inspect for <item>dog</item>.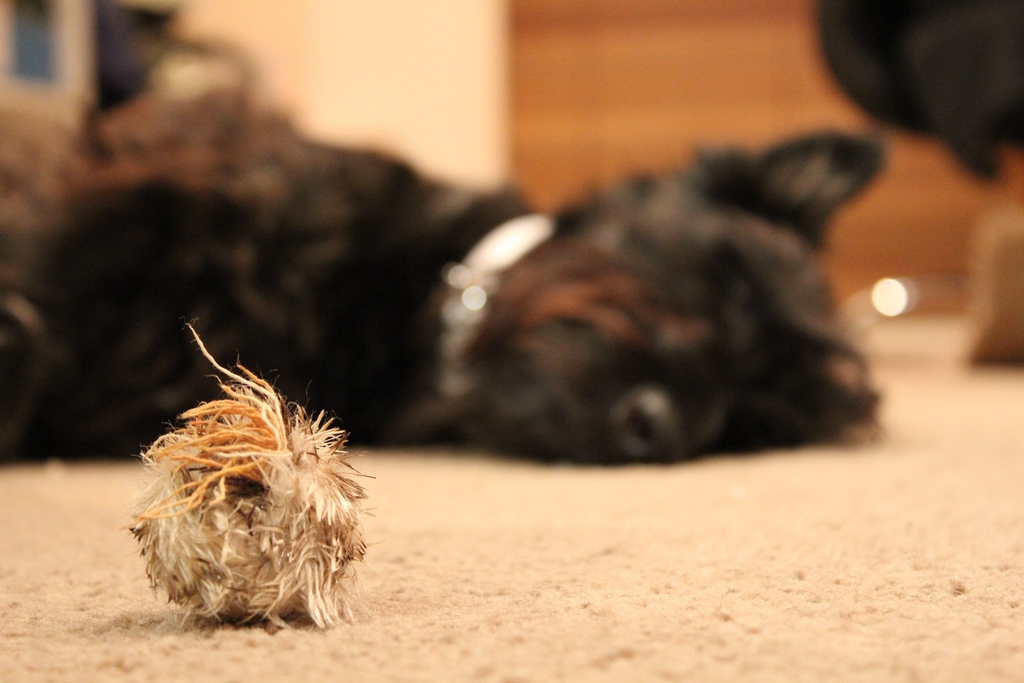
Inspection: Rect(5, 42, 896, 472).
